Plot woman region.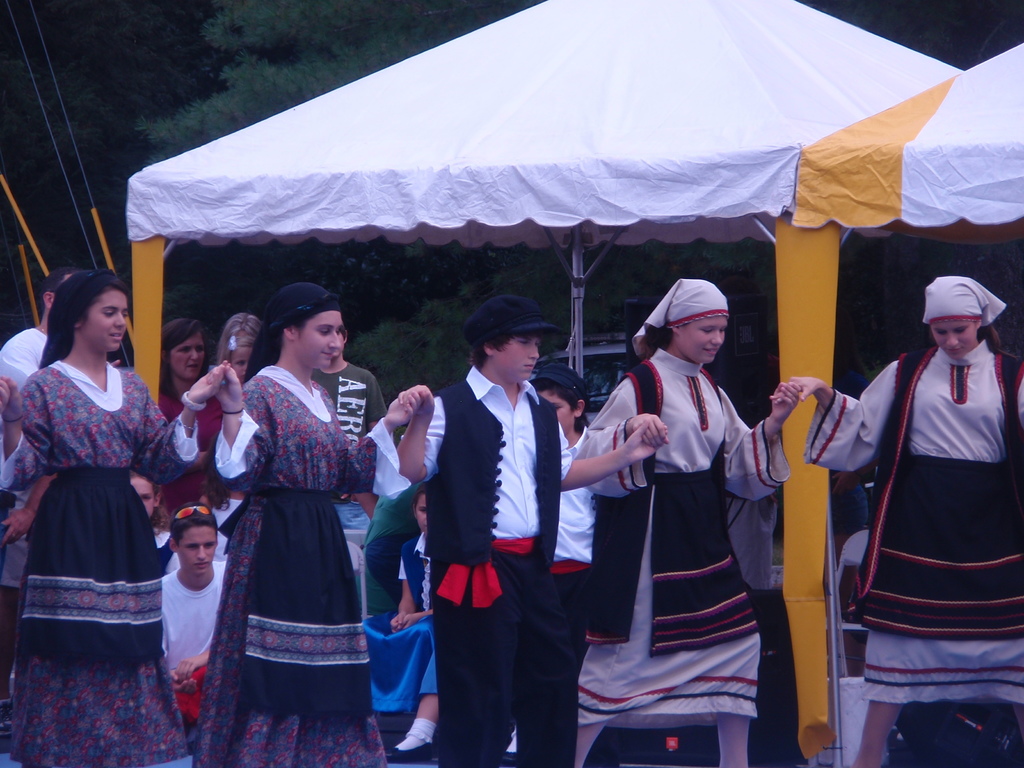
Plotted at x1=571, y1=280, x2=798, y2=767.
